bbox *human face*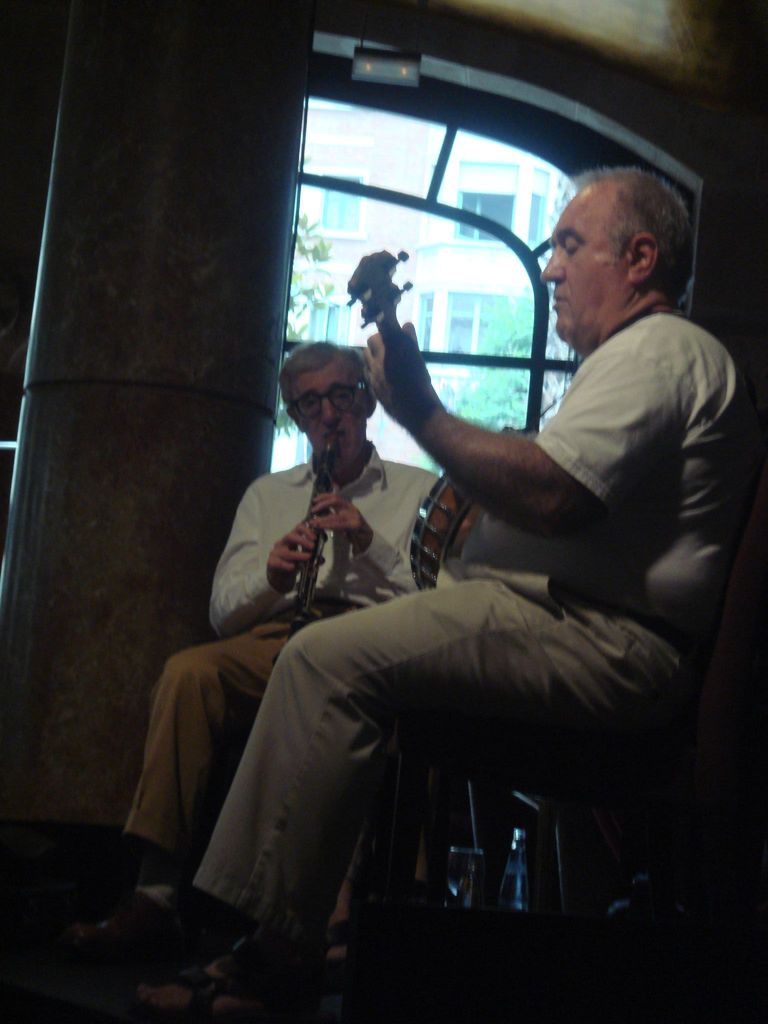
crop(537, 180, 623, 345)
